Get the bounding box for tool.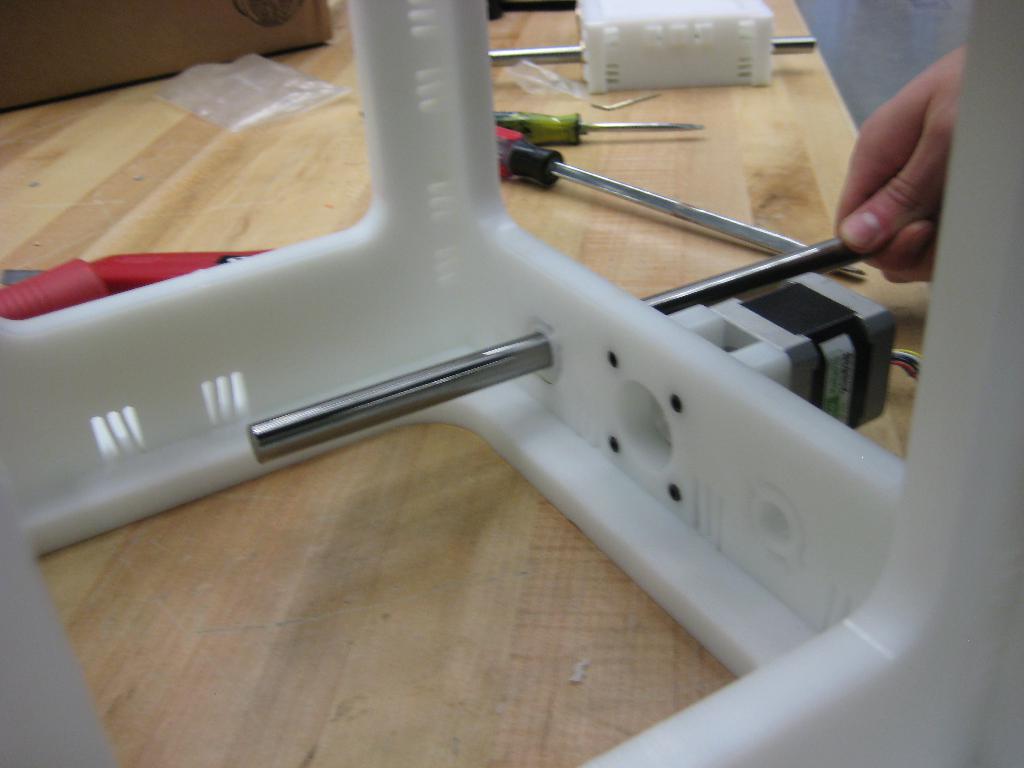
498/125/866/273.
